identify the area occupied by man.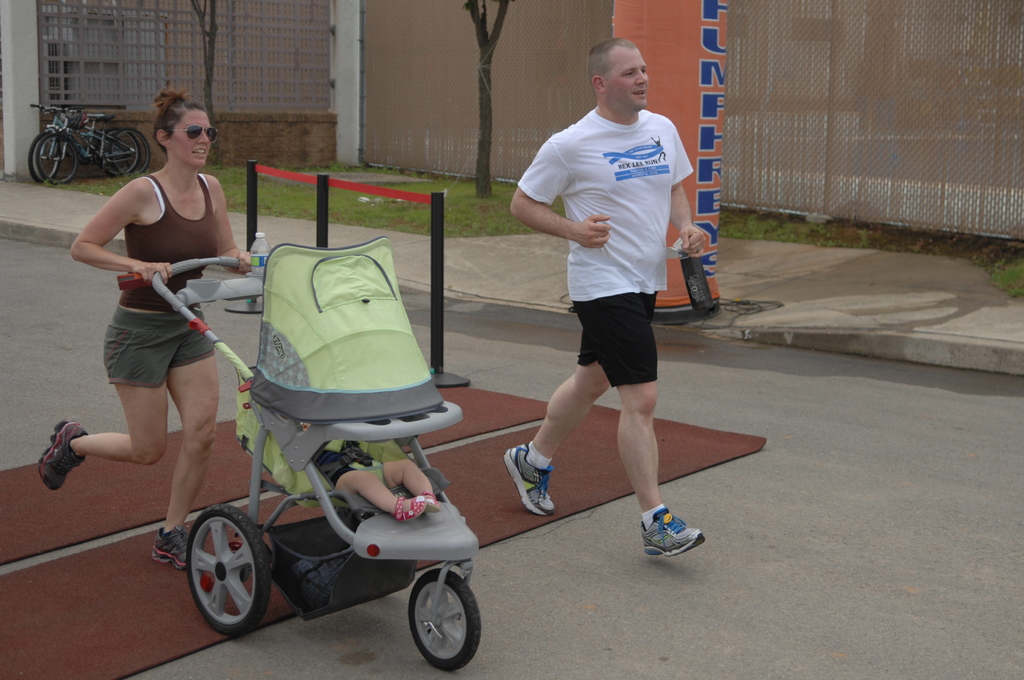
Area: Rect(511, 46, 724, 558).
